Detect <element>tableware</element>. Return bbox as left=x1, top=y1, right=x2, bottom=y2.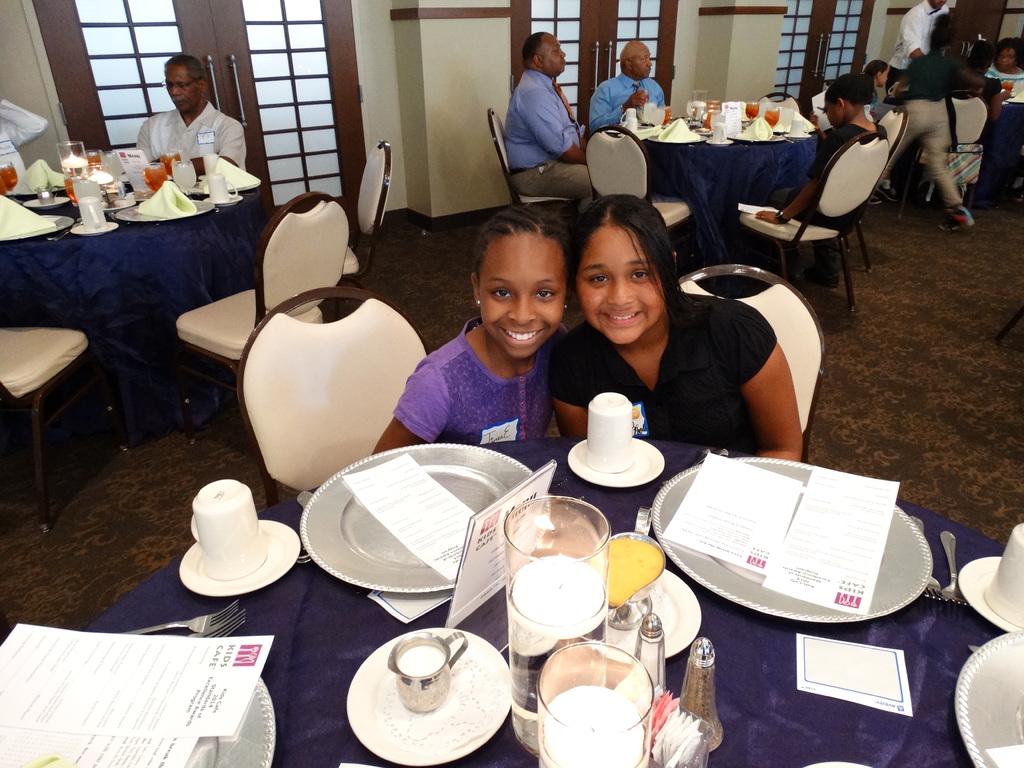
left=505, top=493, right=605, bottom=717.
